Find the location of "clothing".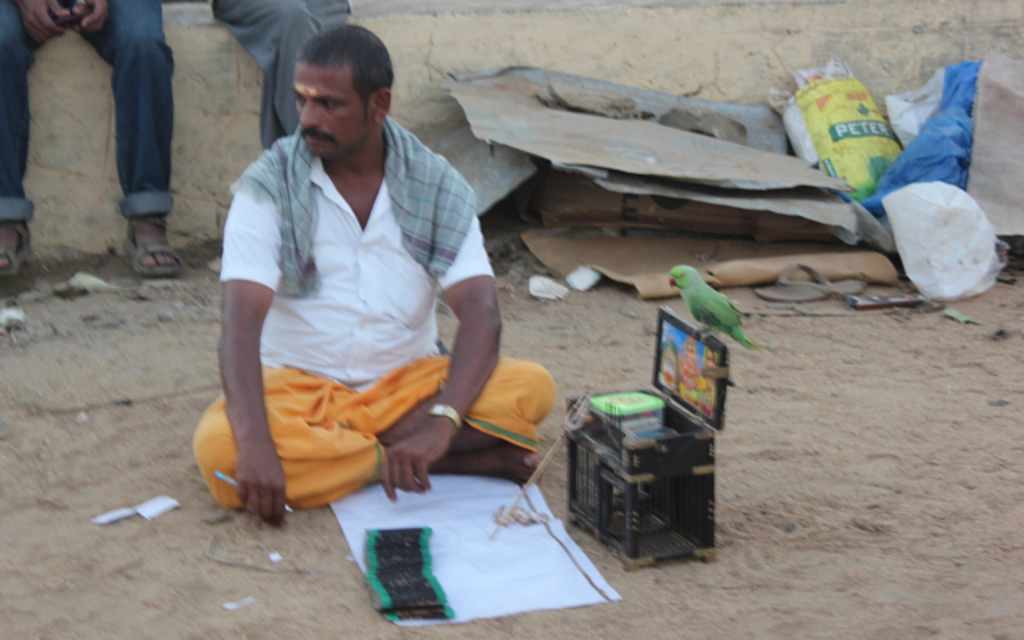
Location: <box>0,0,174,227</box>.
